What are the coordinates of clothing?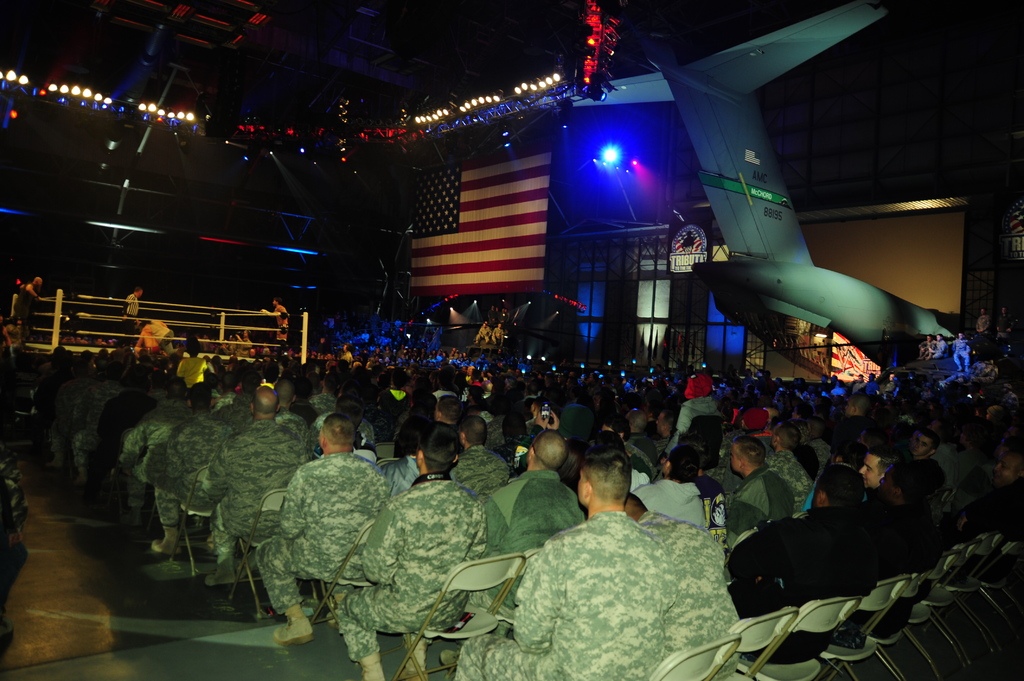
crop(209, 418, 310, 562).
